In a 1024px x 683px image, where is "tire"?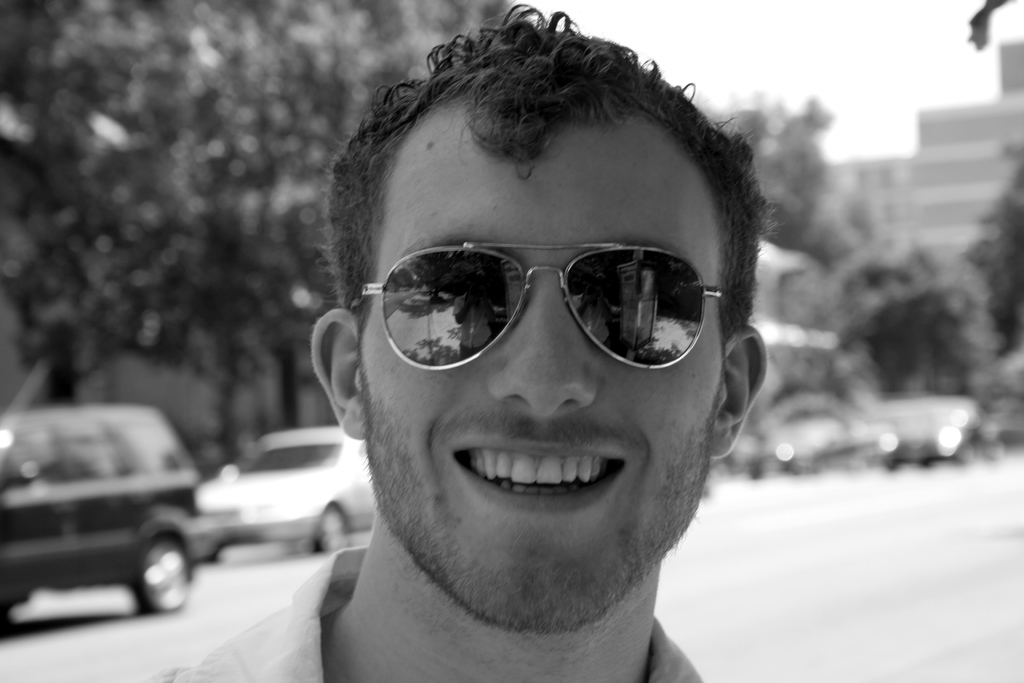
(left=118, top=534, right=178, bottom=623).
